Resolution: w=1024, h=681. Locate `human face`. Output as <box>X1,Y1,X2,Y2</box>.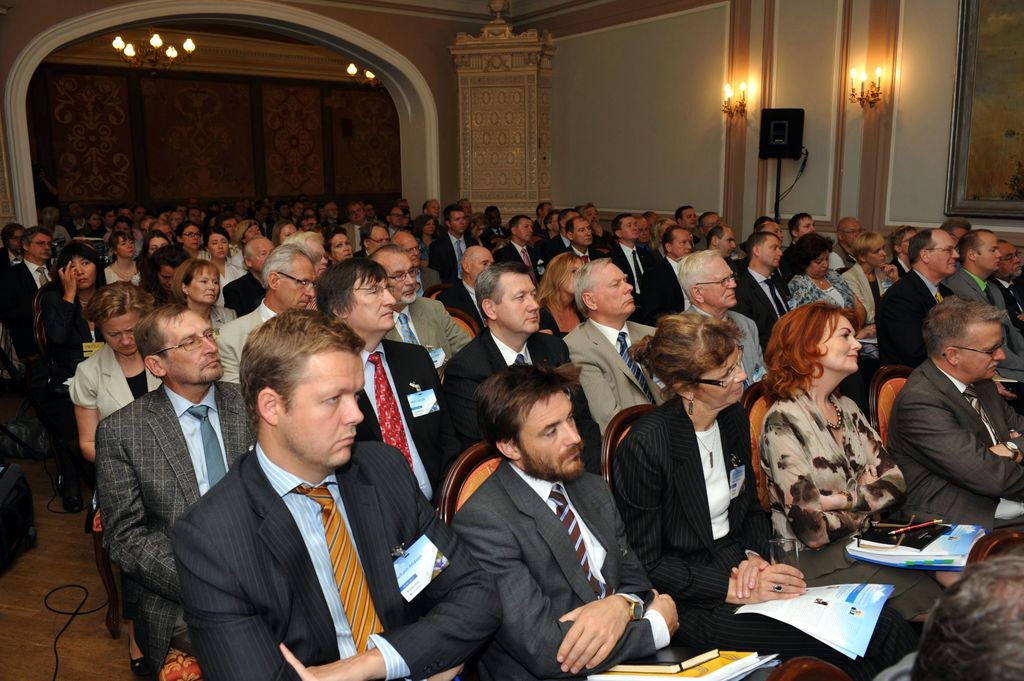
<box>285,352,362,465</box>.
